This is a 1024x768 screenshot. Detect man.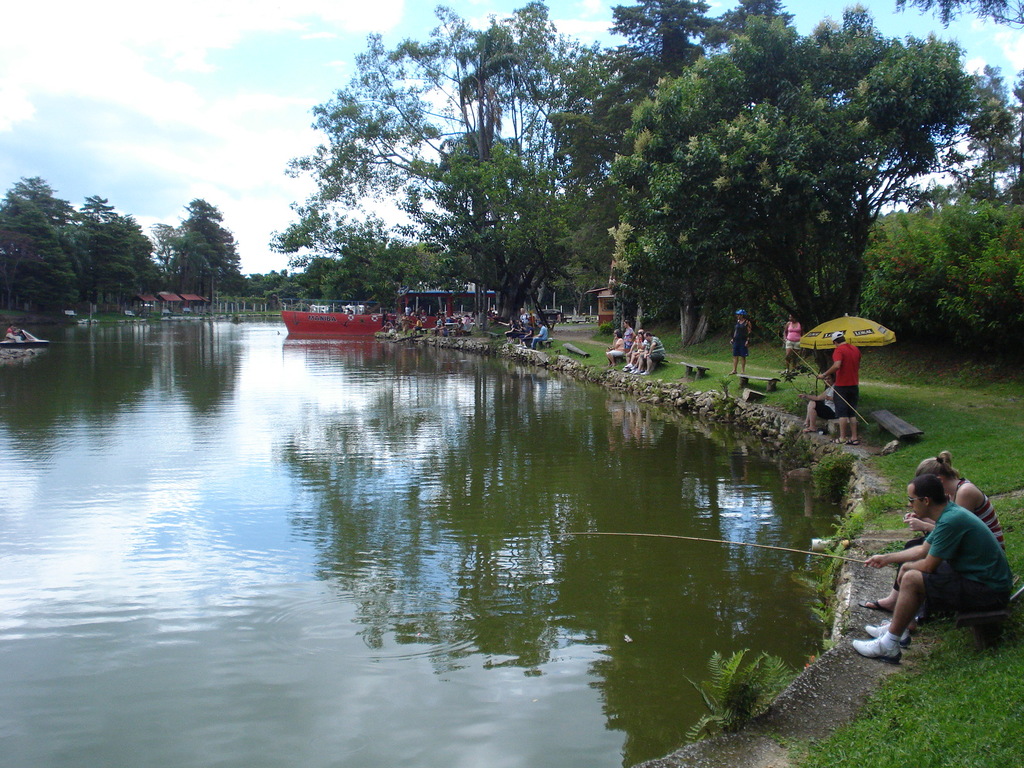
<region>727, 303, 755, 380</region>.
